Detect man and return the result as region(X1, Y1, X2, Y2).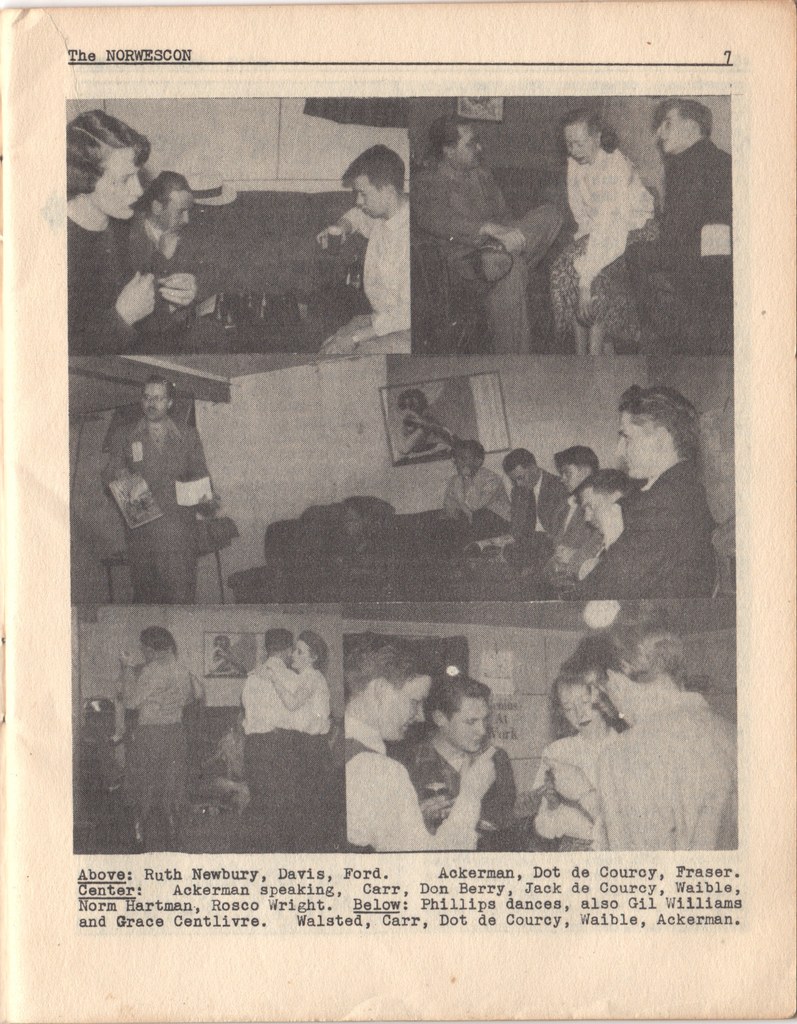
region(241, 628, 299, 847).
